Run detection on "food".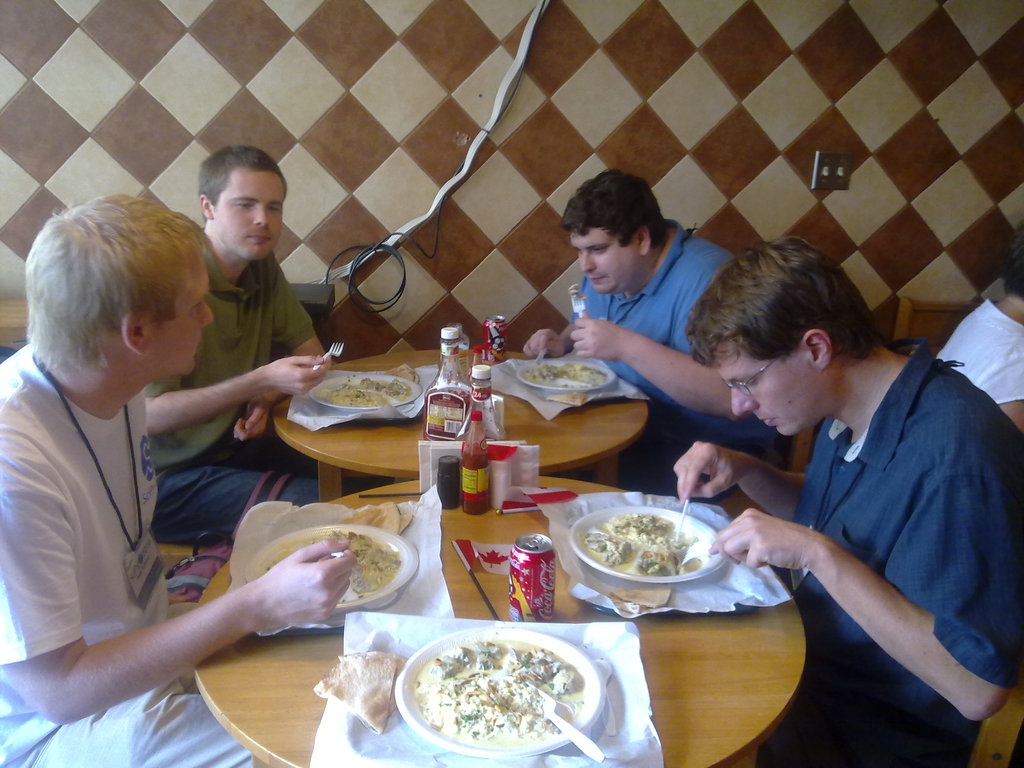
Result: [x1=264, y1=528, x2=399, y2=601].
